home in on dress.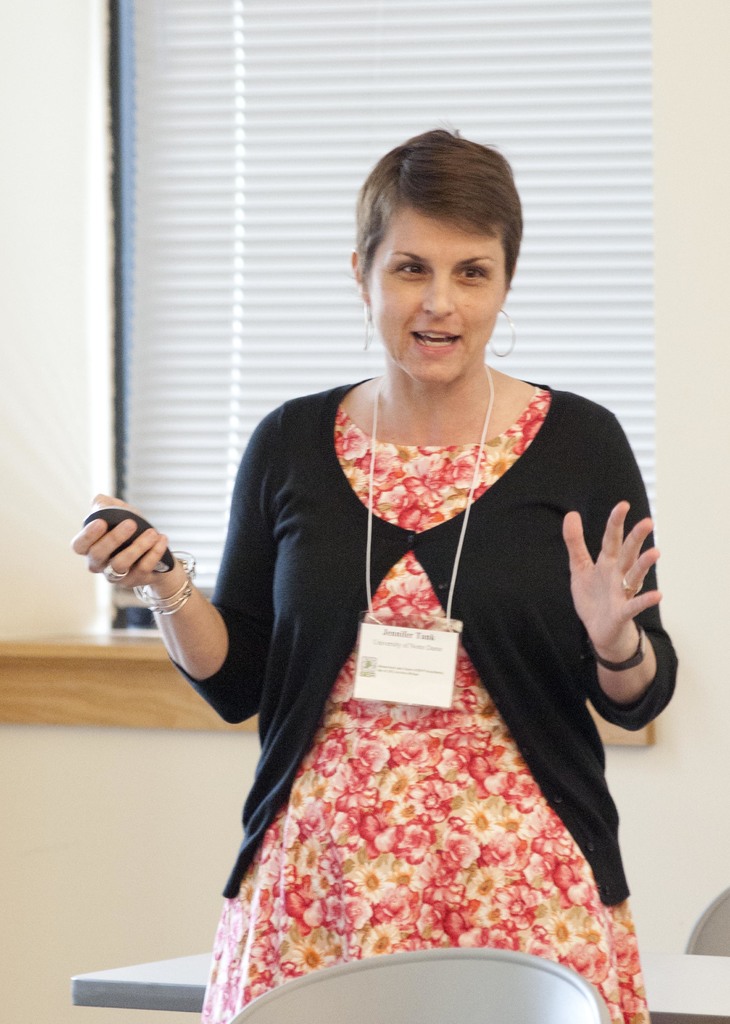
Homed in at rect(196, 389, 653, 1023).
